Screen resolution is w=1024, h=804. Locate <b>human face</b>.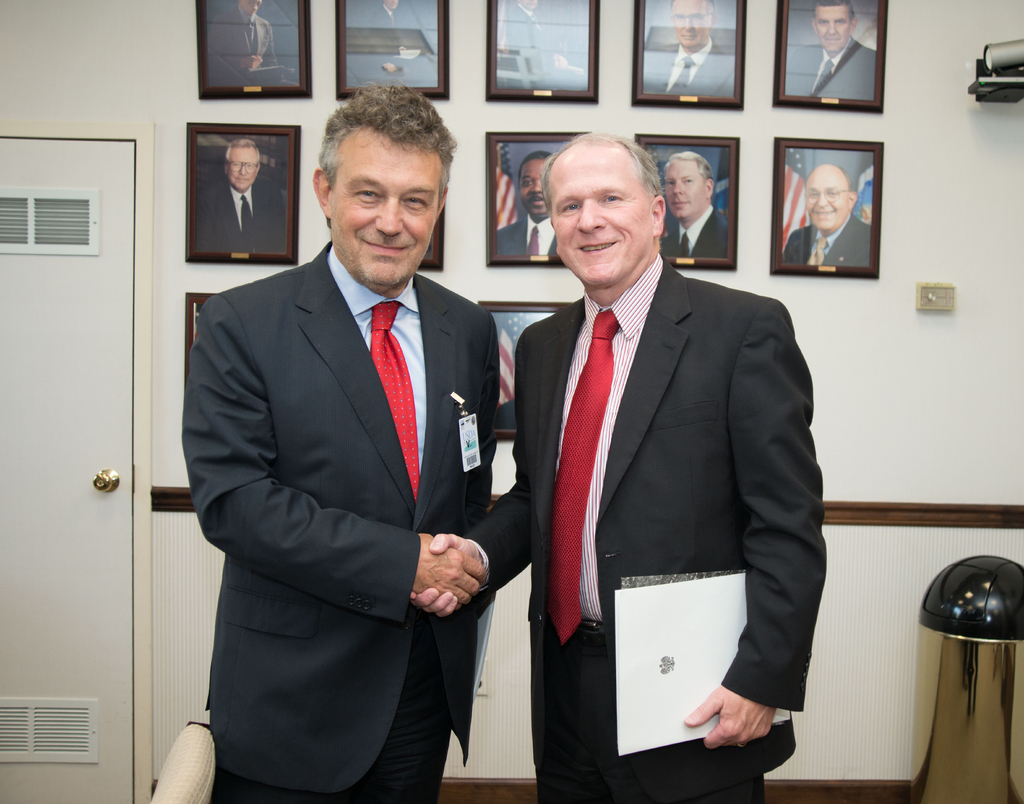
l=673, t=0, r=705, b=47.
